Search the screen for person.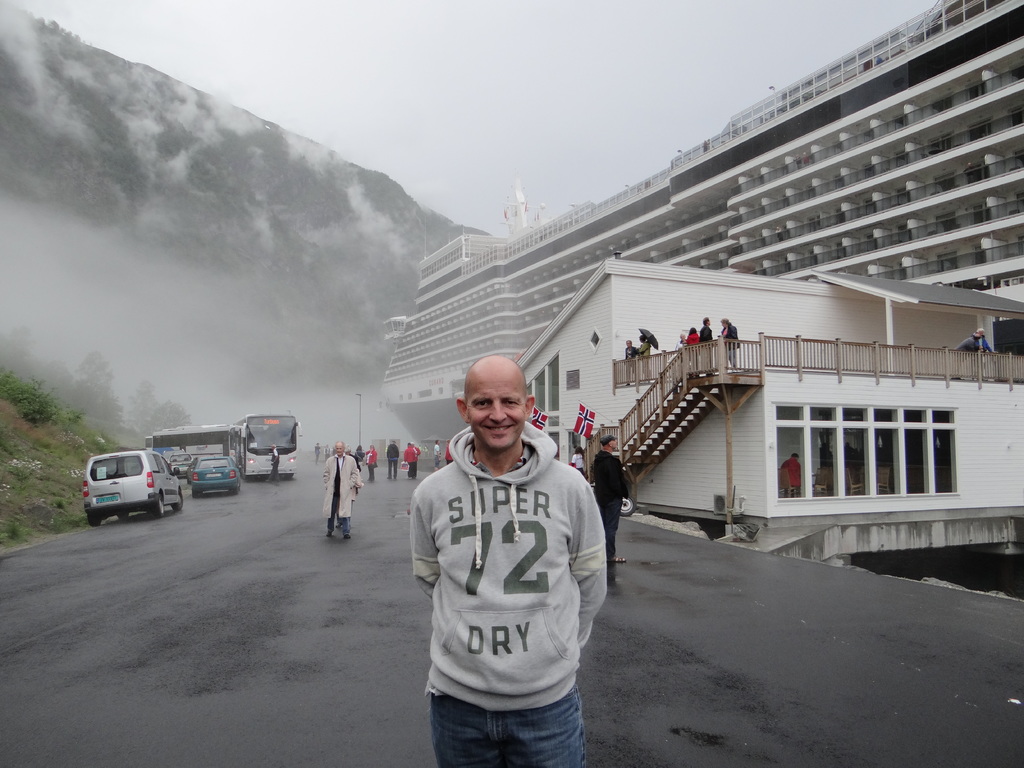
Found at bbox=[415, 349, 611, 767].
